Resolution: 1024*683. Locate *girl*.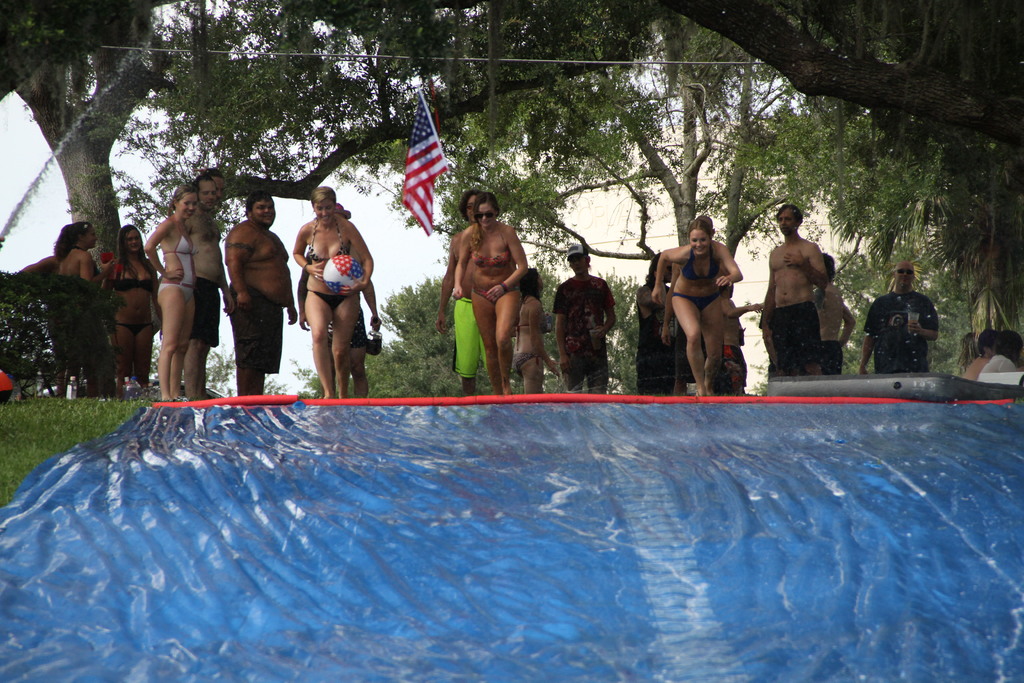
l=90, t=219, r=160, b=400.
